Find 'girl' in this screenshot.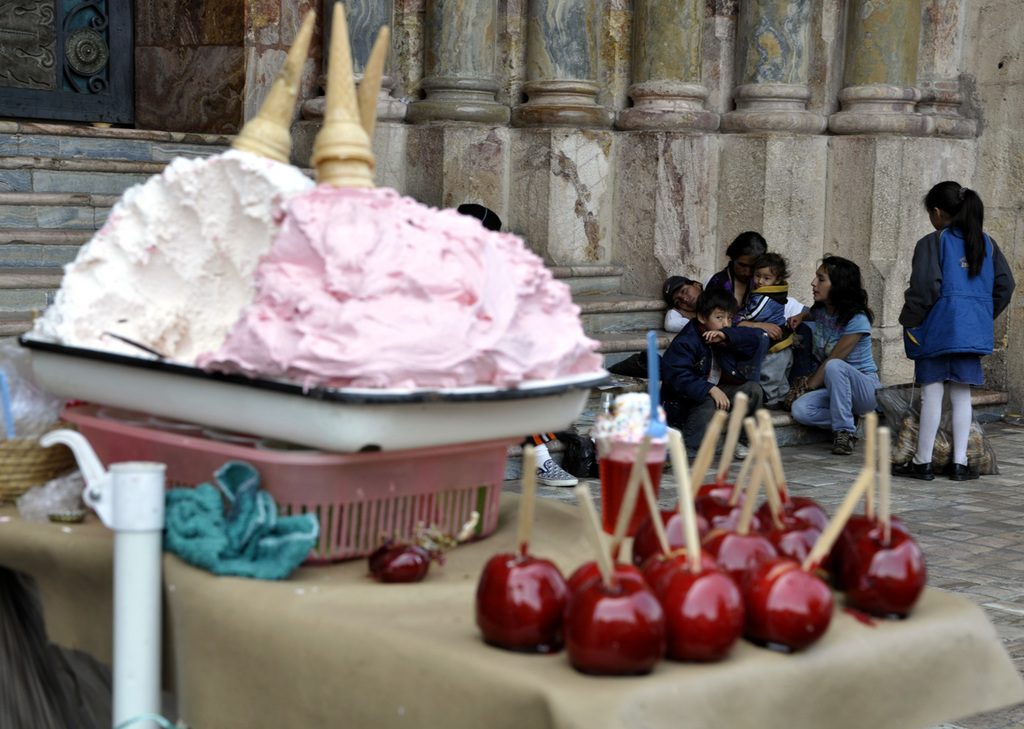
The bounding box for 'girl' is pyautogui.locateOnScreen(751, 251, 808, 412).
